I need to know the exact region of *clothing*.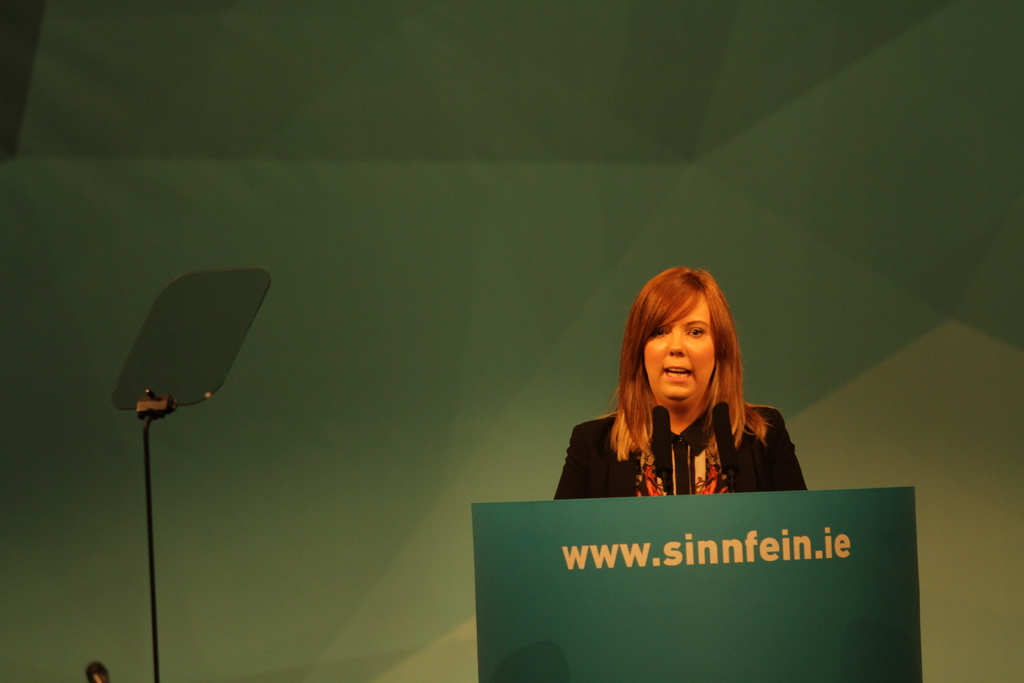
Region: l=553, t=397, r=805, b=506.
